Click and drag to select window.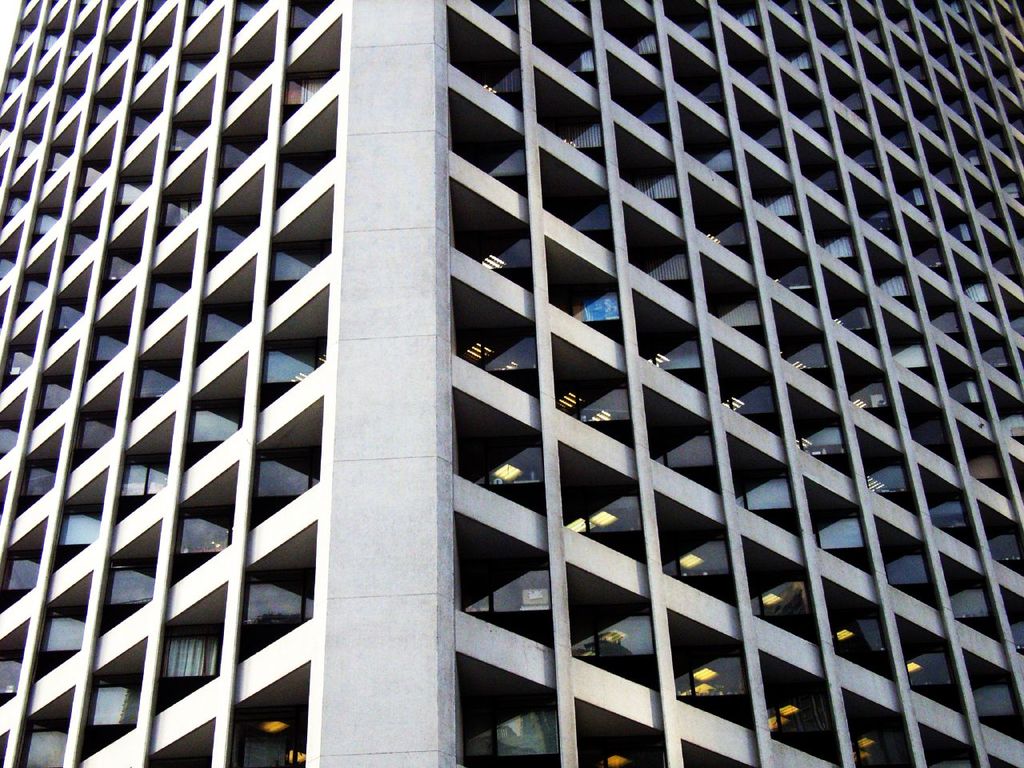
Selection: [left=7, top=342, right=35, bottom=374].
